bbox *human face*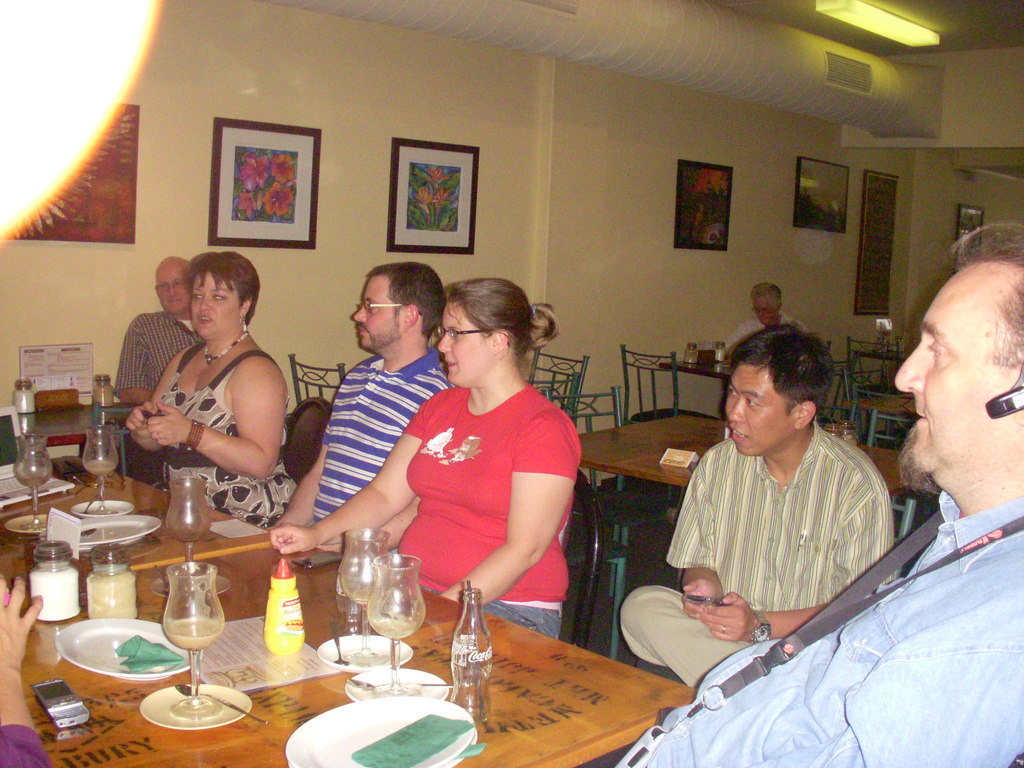
{"left": 892, "top": 266, "right": 1002, "bottom": 484}
